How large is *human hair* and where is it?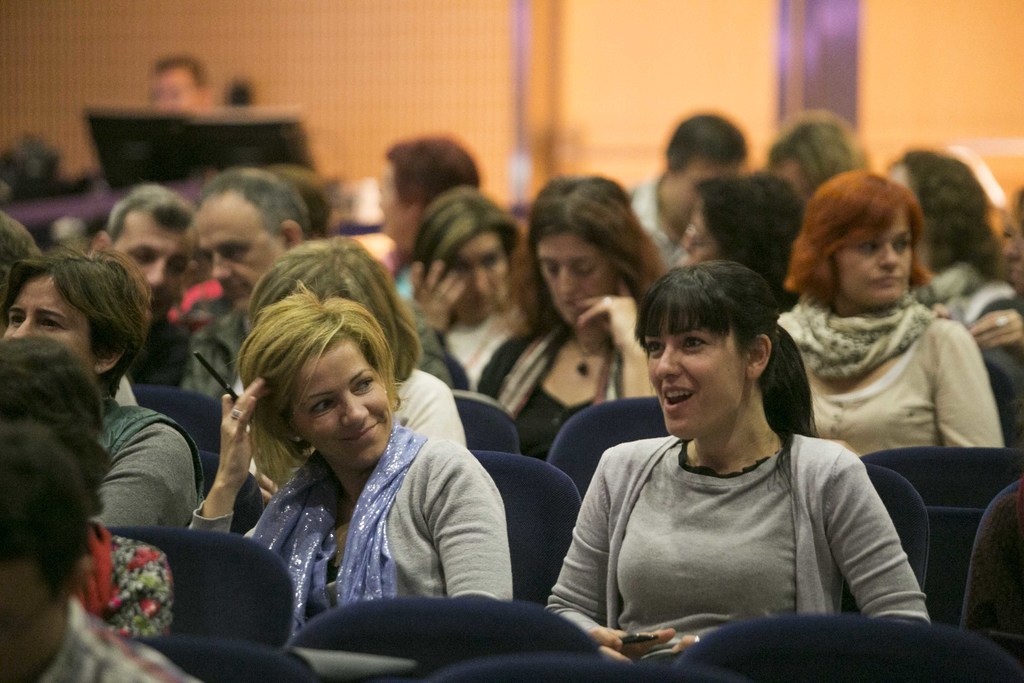
Bounding box: 150/51/211/95.
